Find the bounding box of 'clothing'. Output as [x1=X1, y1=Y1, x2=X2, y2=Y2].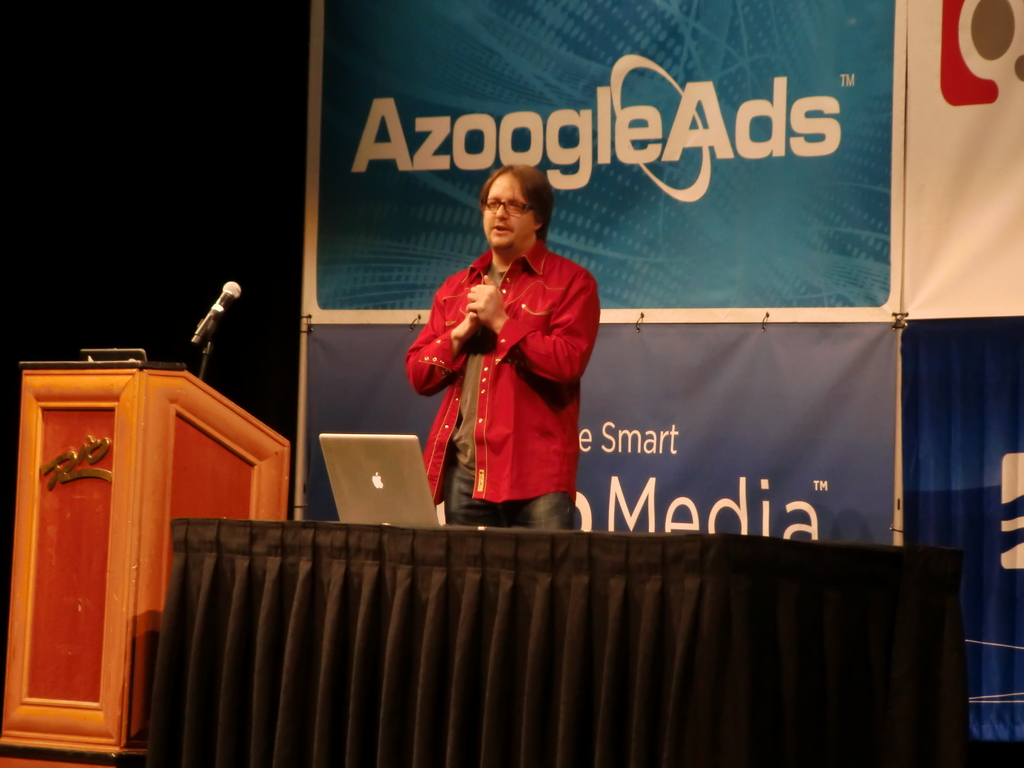
[x1=416, y1=219, x2=600, y2=521].
